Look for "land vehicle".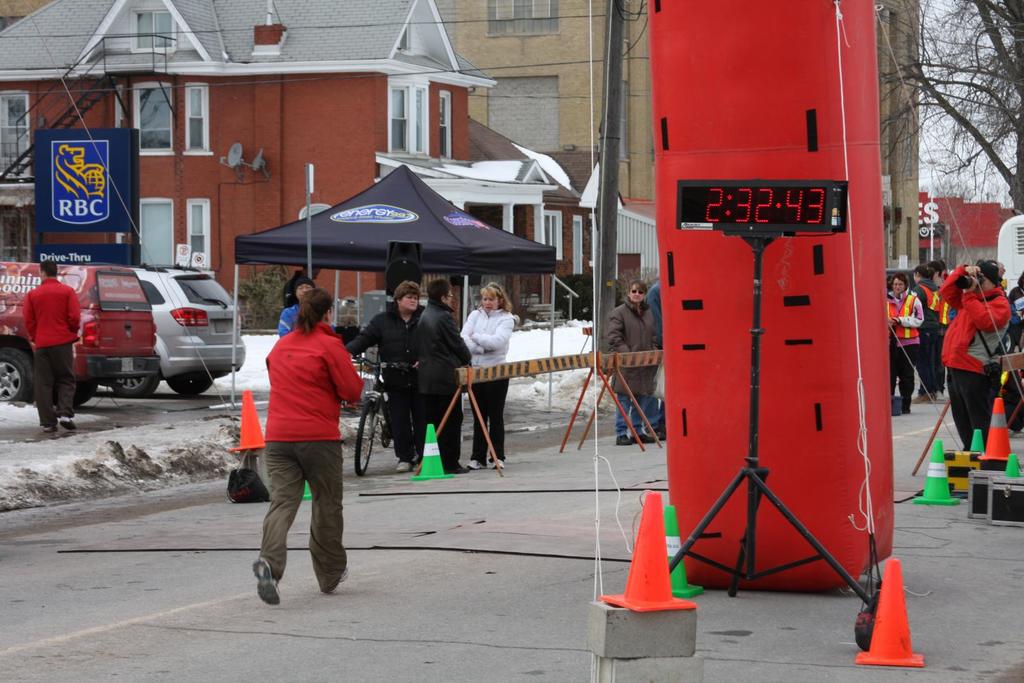
Found: box=[993, 211, 1023, 289].
